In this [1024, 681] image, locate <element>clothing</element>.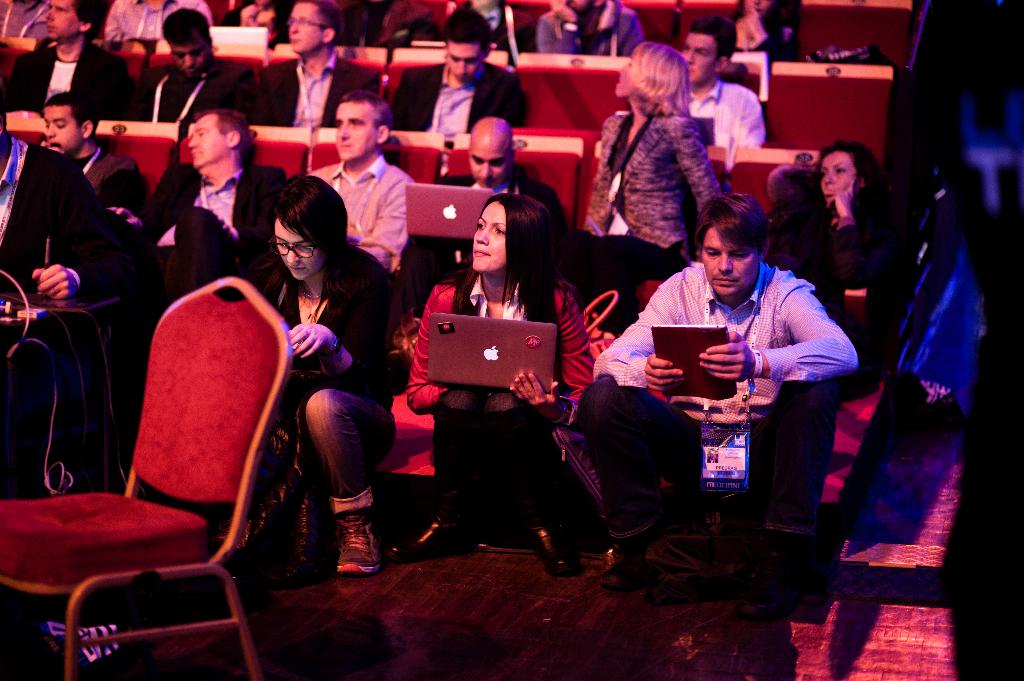
Bounding box: (left=407, top=272, right=596, bottom=524).
